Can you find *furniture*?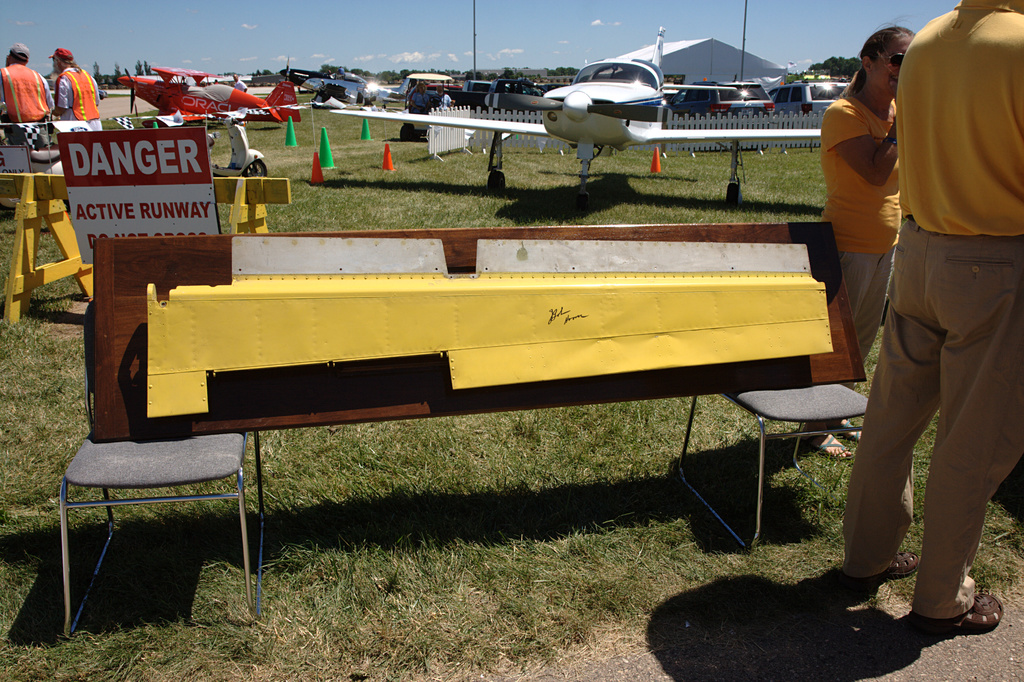
Yes, bounding box: bbox(59, 295, 264, 645).
